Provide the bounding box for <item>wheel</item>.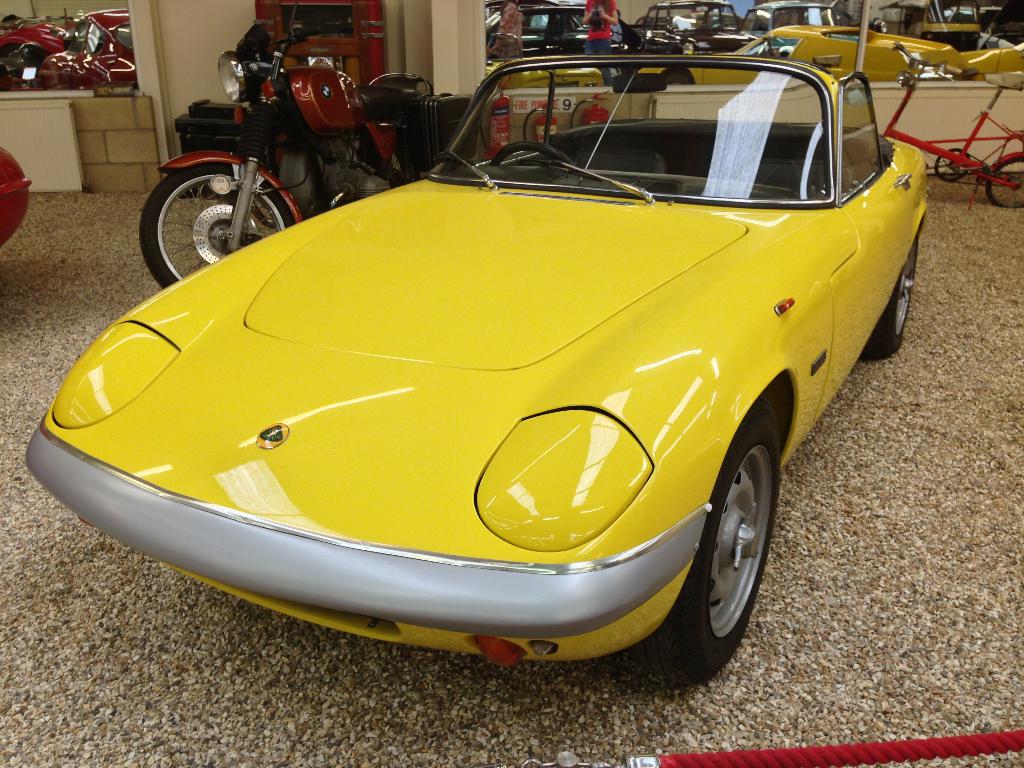
l=868, t=230, r=924, b=355.
